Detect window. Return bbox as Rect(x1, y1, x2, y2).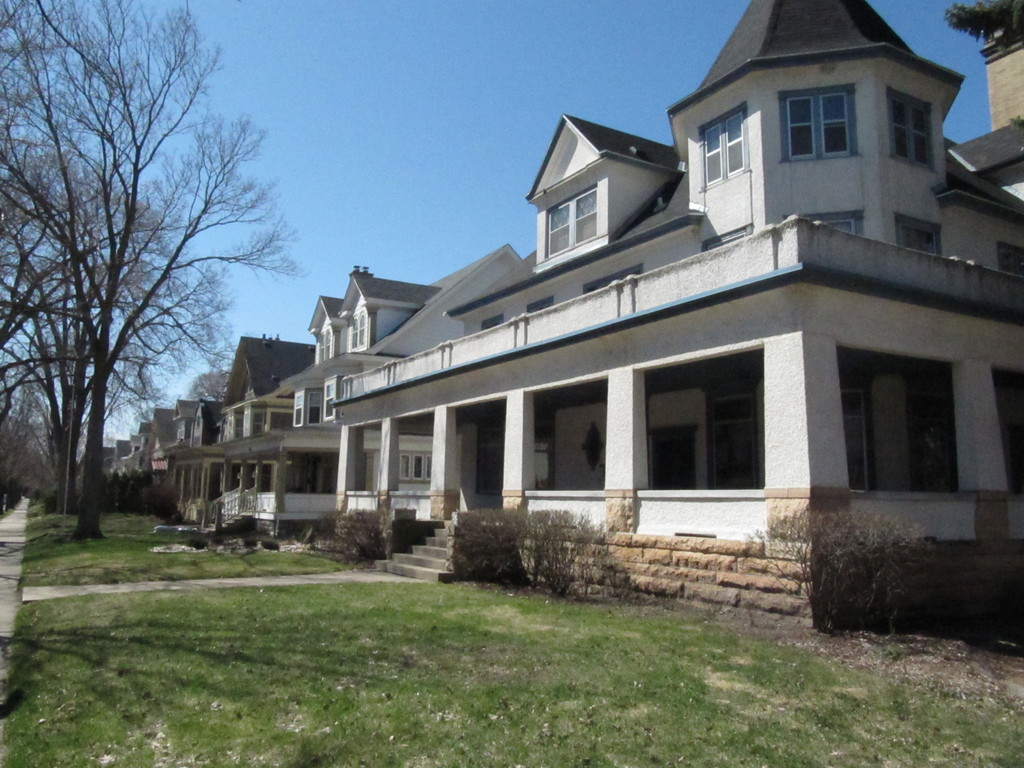
Rect(778, 84, 865, 163).
